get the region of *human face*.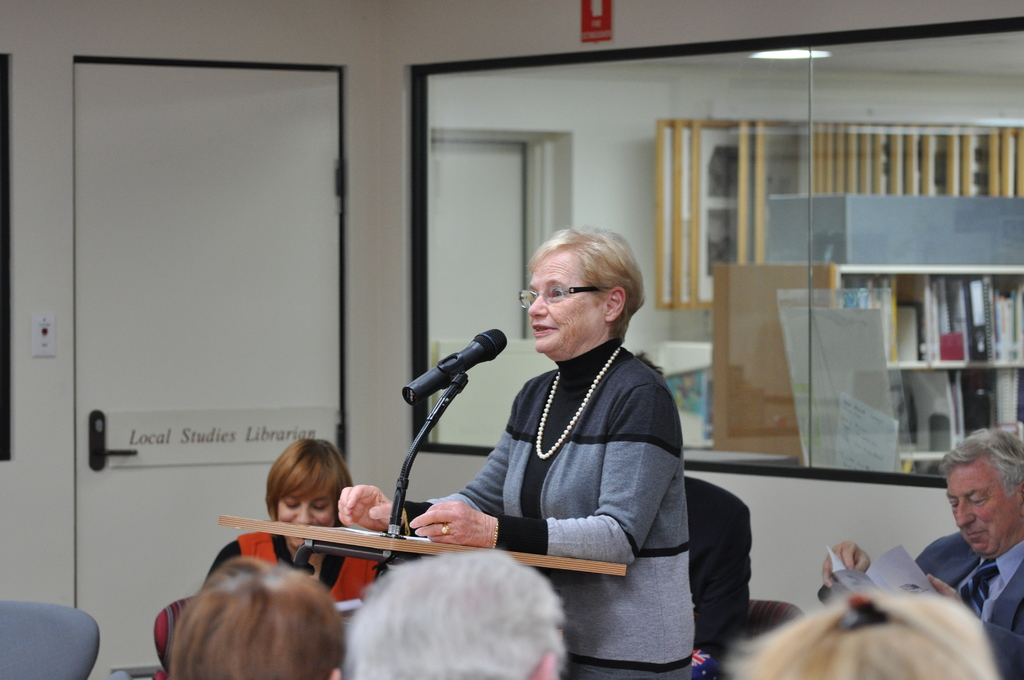
x1=272 y1=487 x2=335 y2=554.
